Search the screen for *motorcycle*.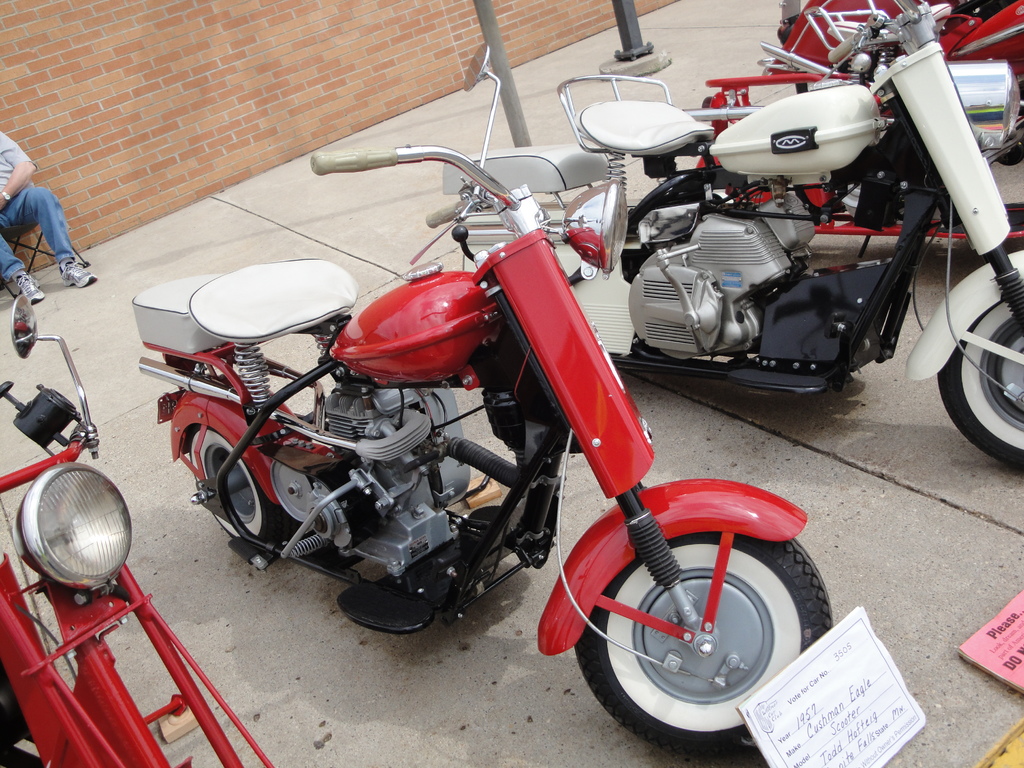
Found at 0,286,278,767.
